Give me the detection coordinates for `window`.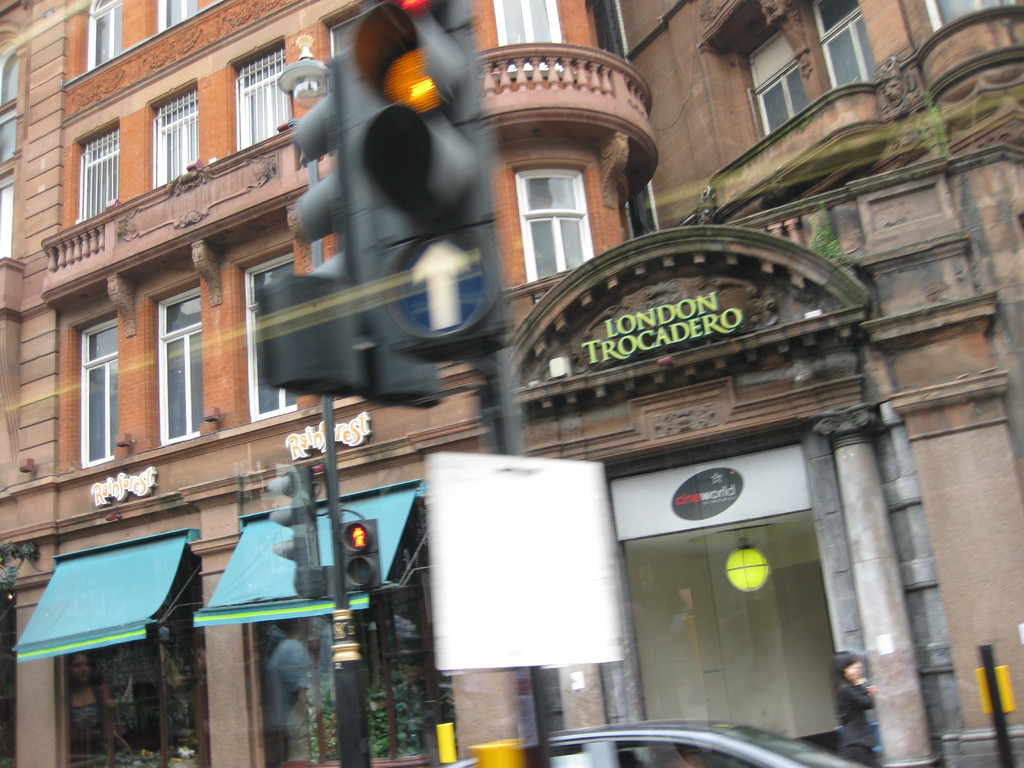
{"left": 493, "top": 0, "right": 563, "bottom": 71}.
